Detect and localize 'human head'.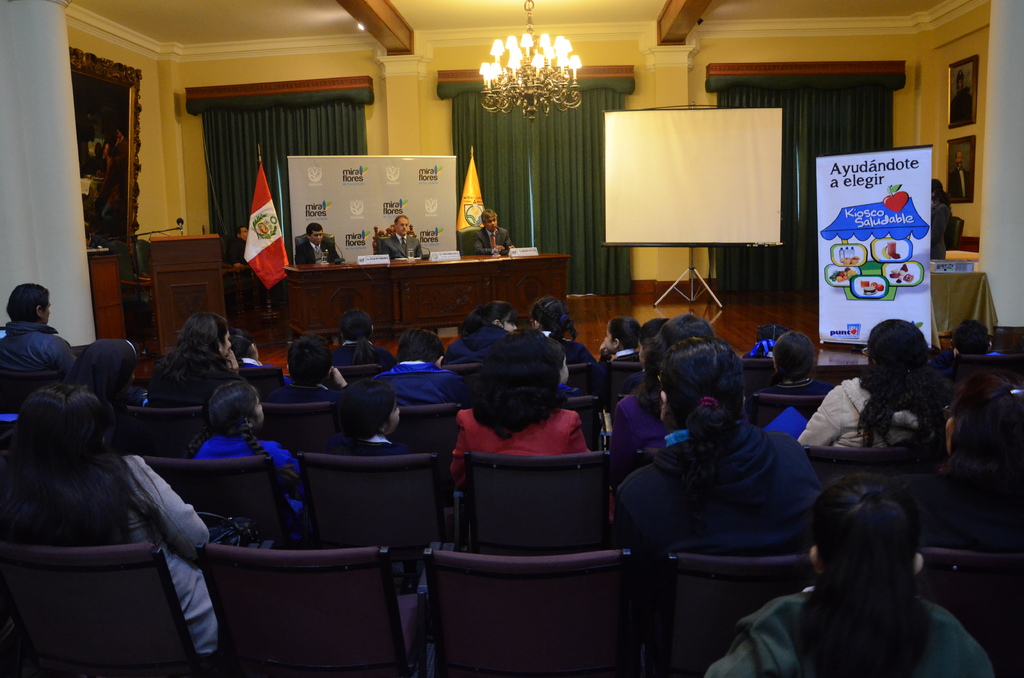
Localized at {"left": 236, "top": 225, "right": 250, "bottom": 243}.
